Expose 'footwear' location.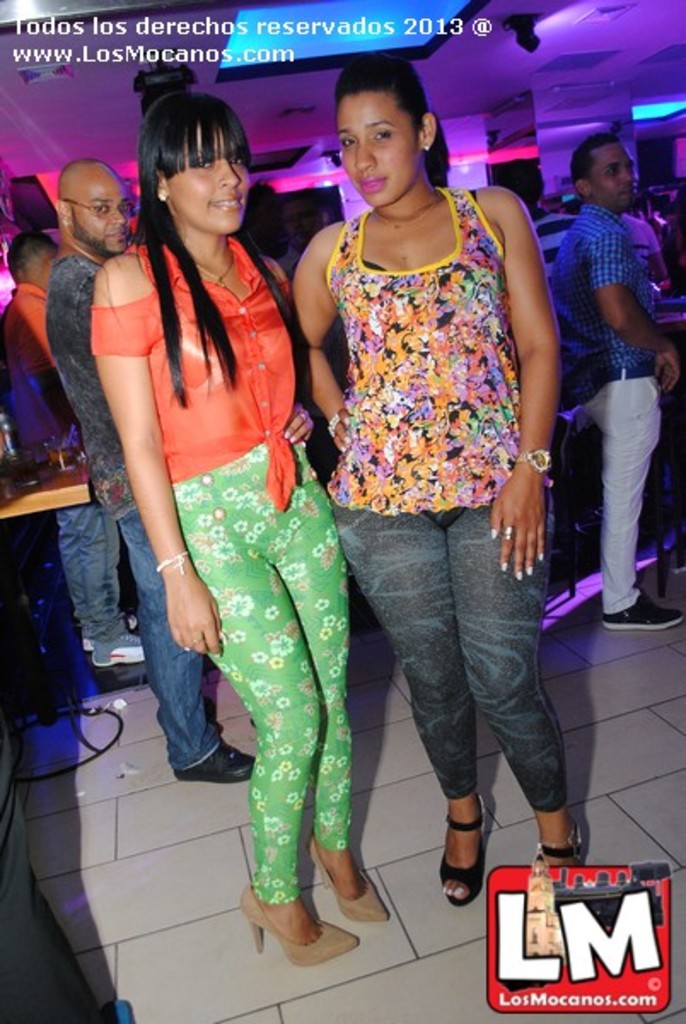
Exposed at select_region(538, 811, 585, 867).
